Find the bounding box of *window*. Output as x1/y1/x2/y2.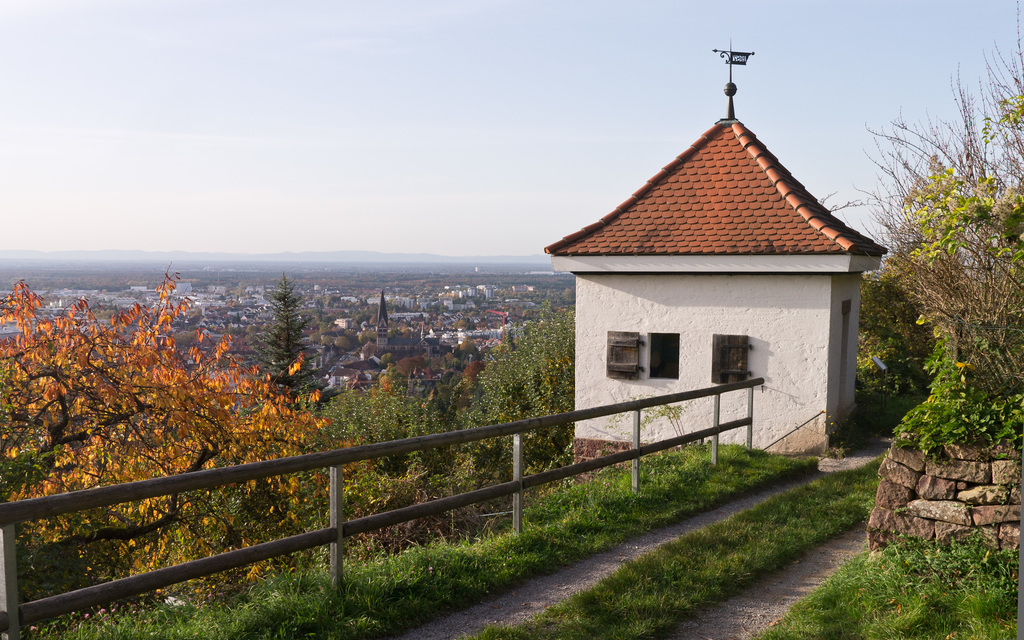
714/332/753/388.
